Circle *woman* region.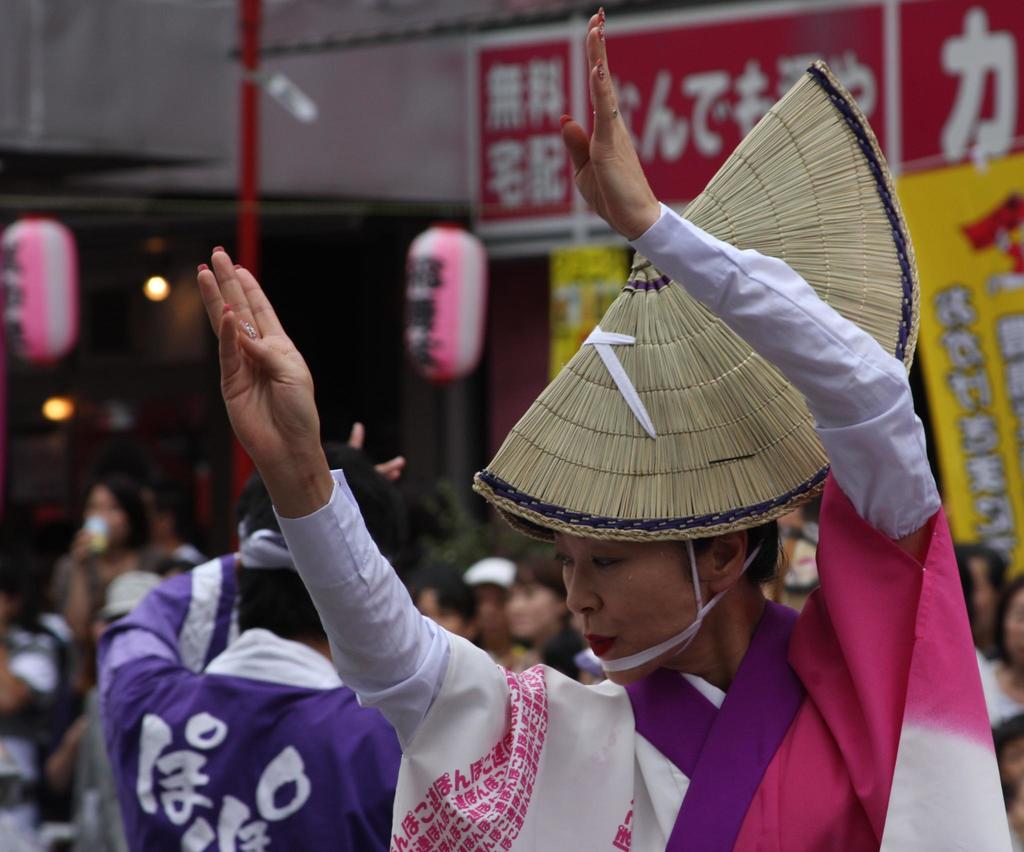
Region: (x1=500, y1=556, x2=575, y2=680).
